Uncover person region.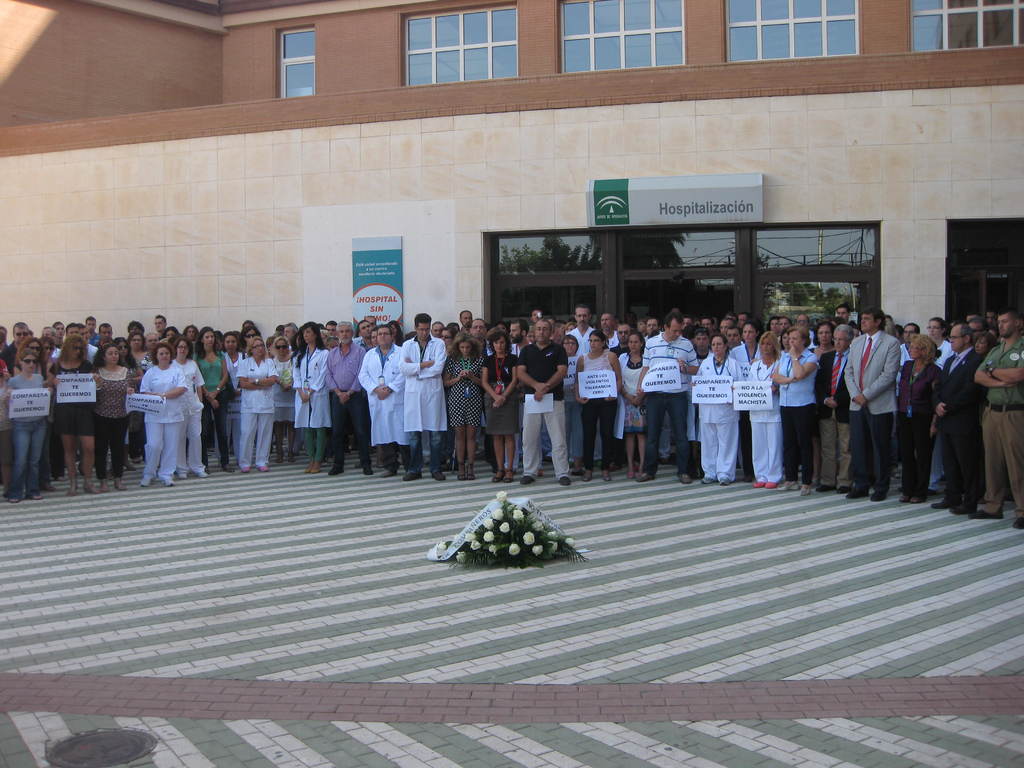
Uncovered: [left=547, top=319, right=570, bottom=348].
